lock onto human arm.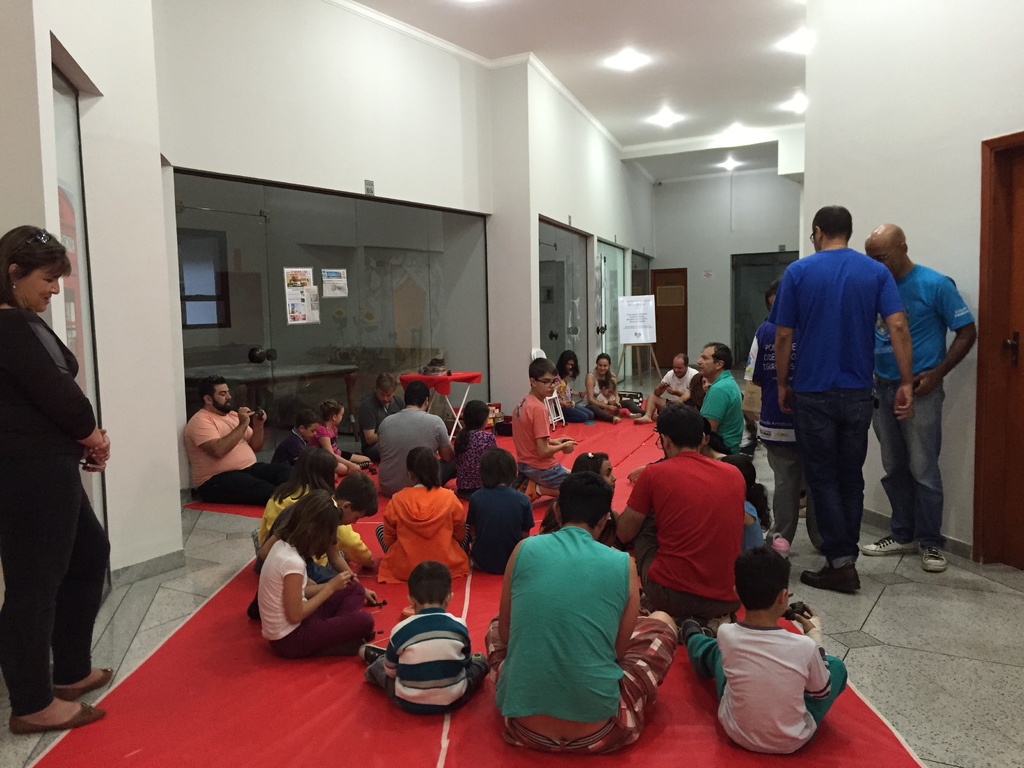
Locked: BBox(528, 398, 577, 461).
